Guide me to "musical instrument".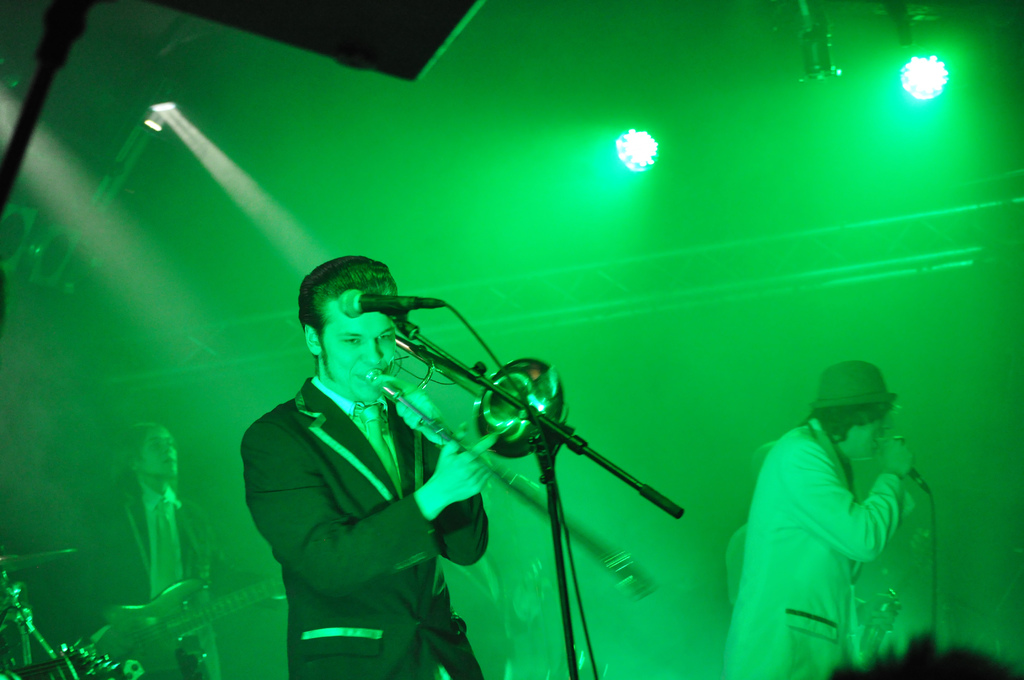
Guidance: 0,545,77,575.
